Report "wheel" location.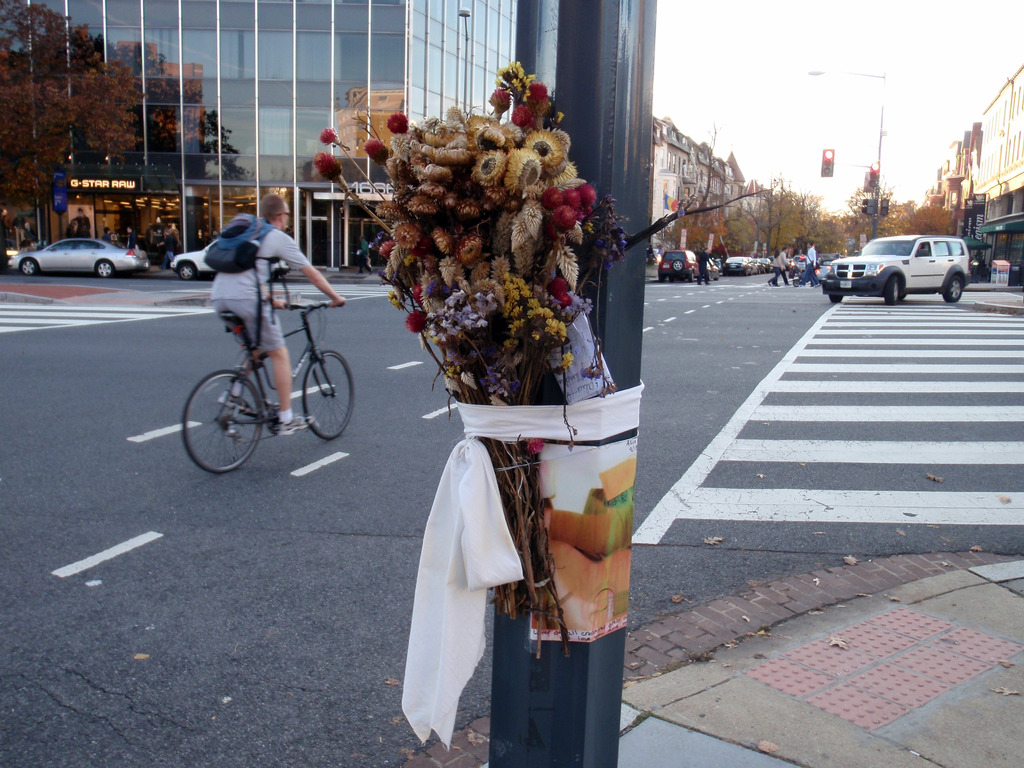
Report: box(22, 258, 37, 276).
